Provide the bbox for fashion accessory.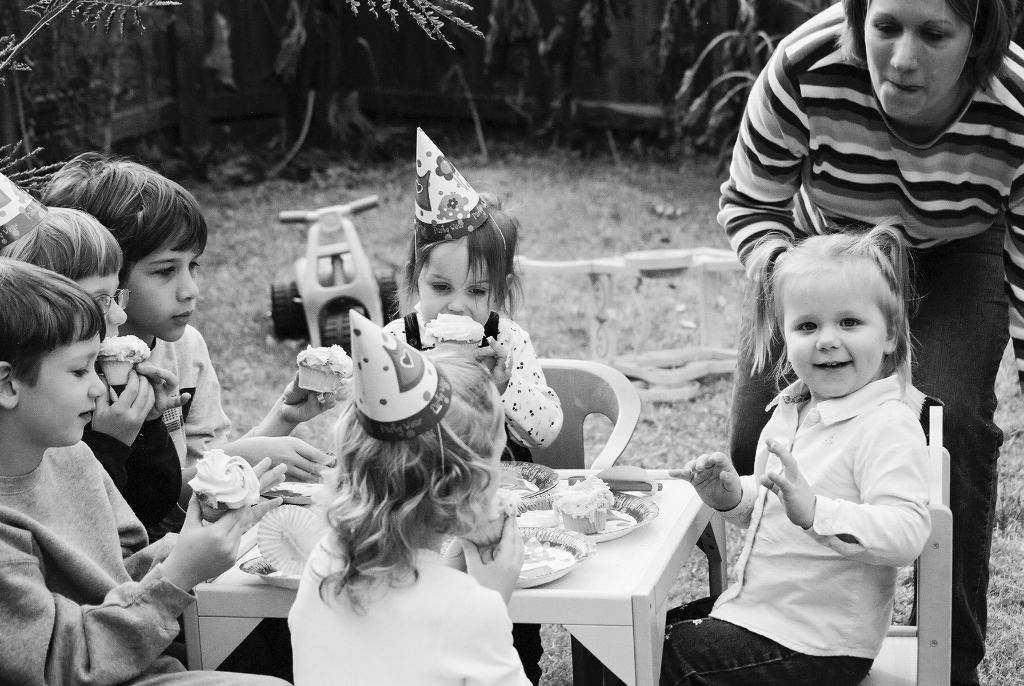
268,534,553,685.
